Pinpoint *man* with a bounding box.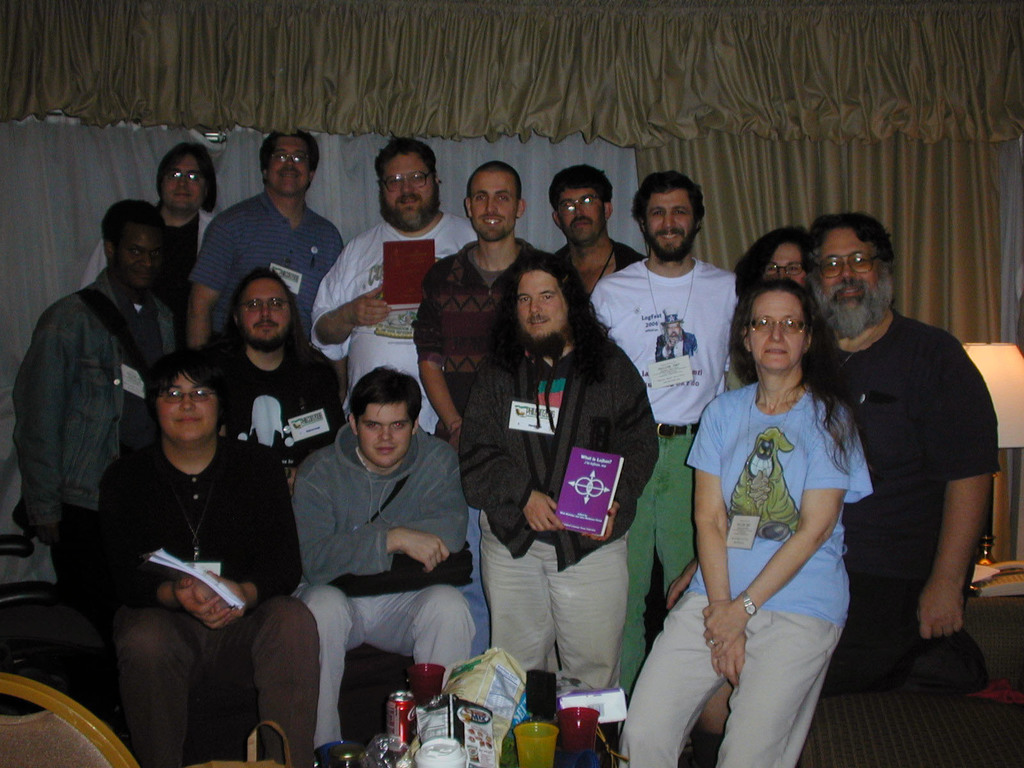
{"left": 64, "top": 134, "right": 224, "bottom": 339}.
